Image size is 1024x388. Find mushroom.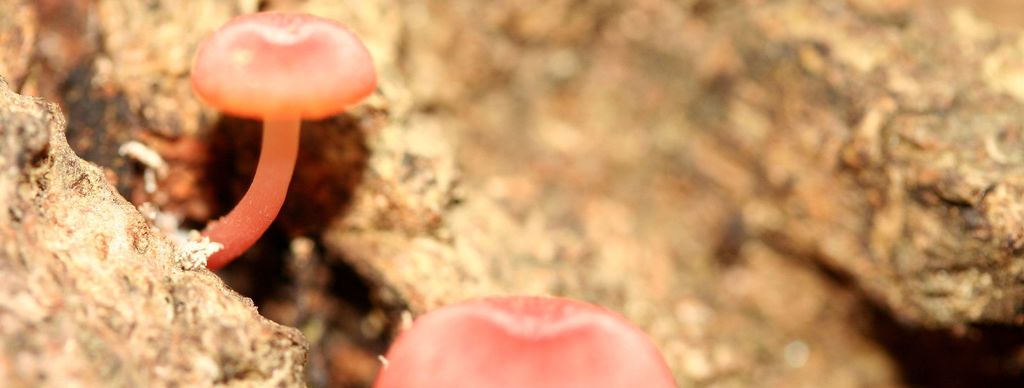
{"left": 374, "top": 292, "right": 680, "bottom": 387}.
